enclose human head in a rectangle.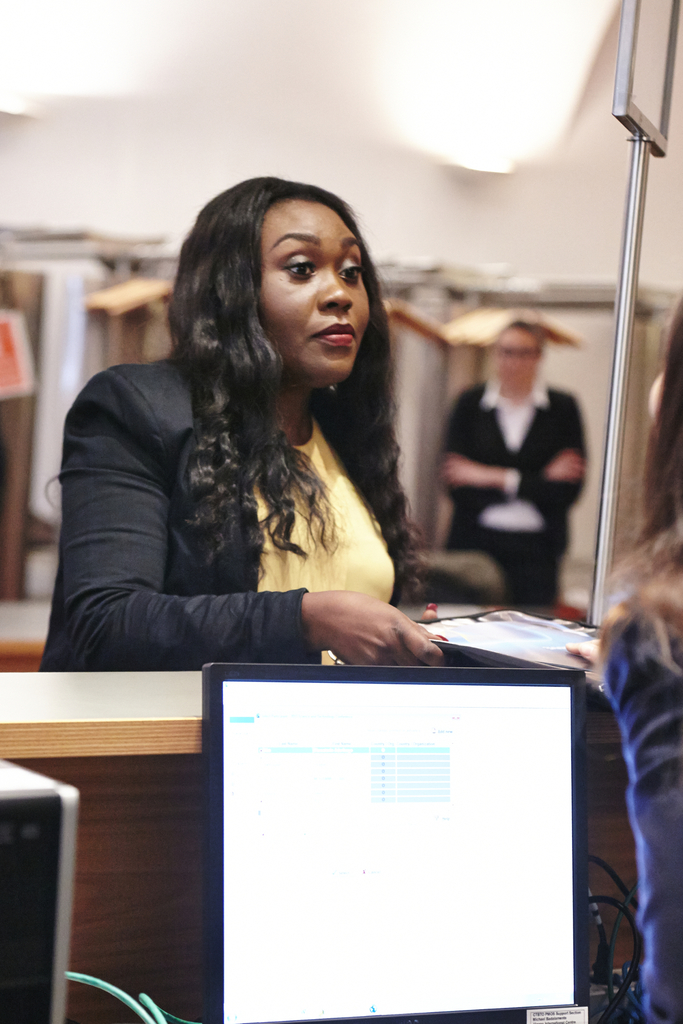
<bbox>491, 317, 543, 388</bbox>.
